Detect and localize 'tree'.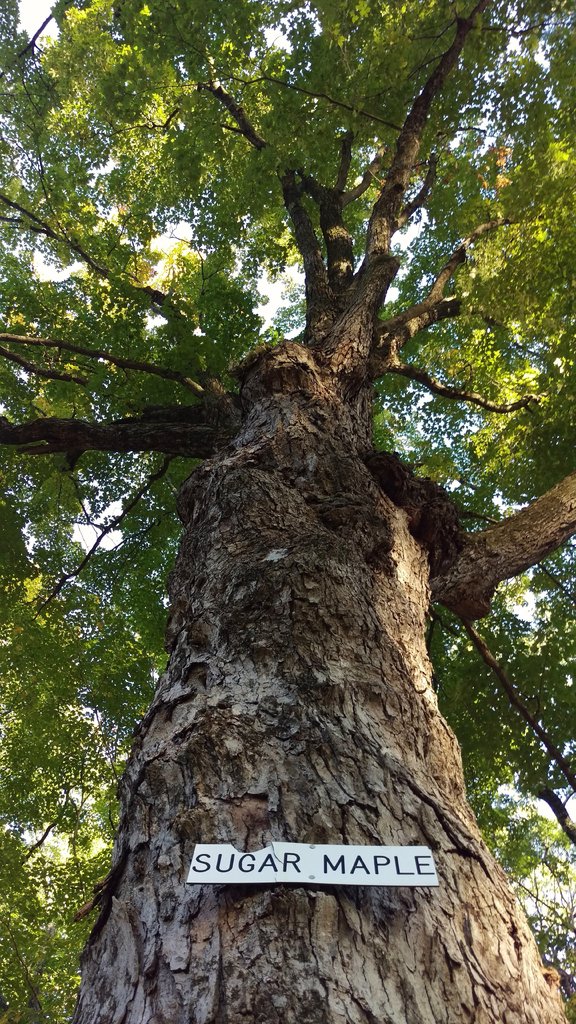
Localized at bbox=(31, 0, 575, 922).
